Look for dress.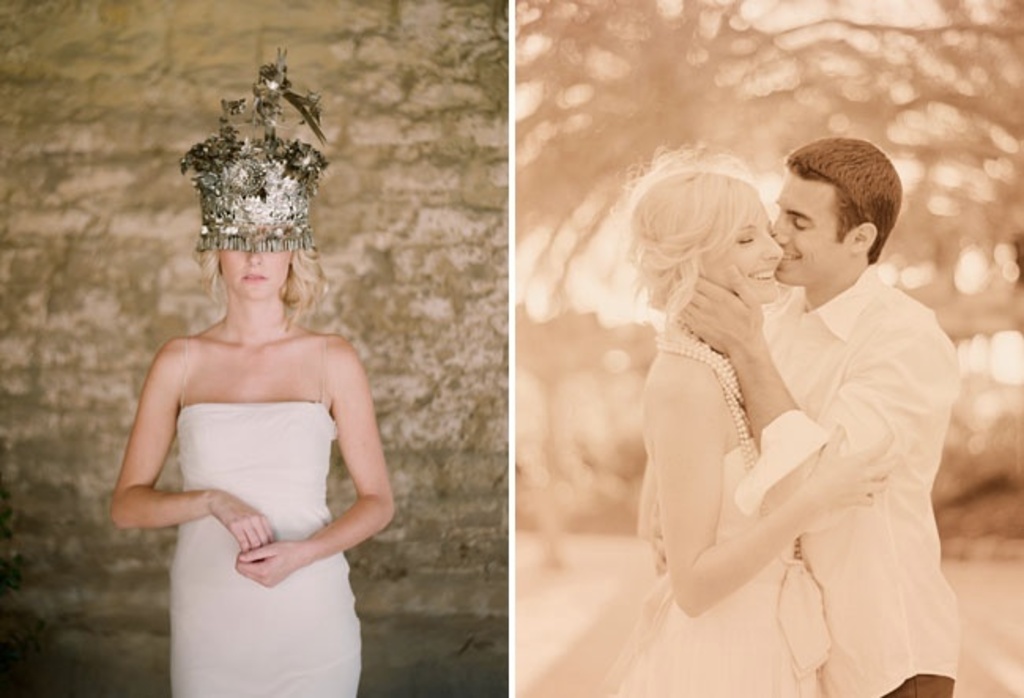
Found: 607 438 829 696.
